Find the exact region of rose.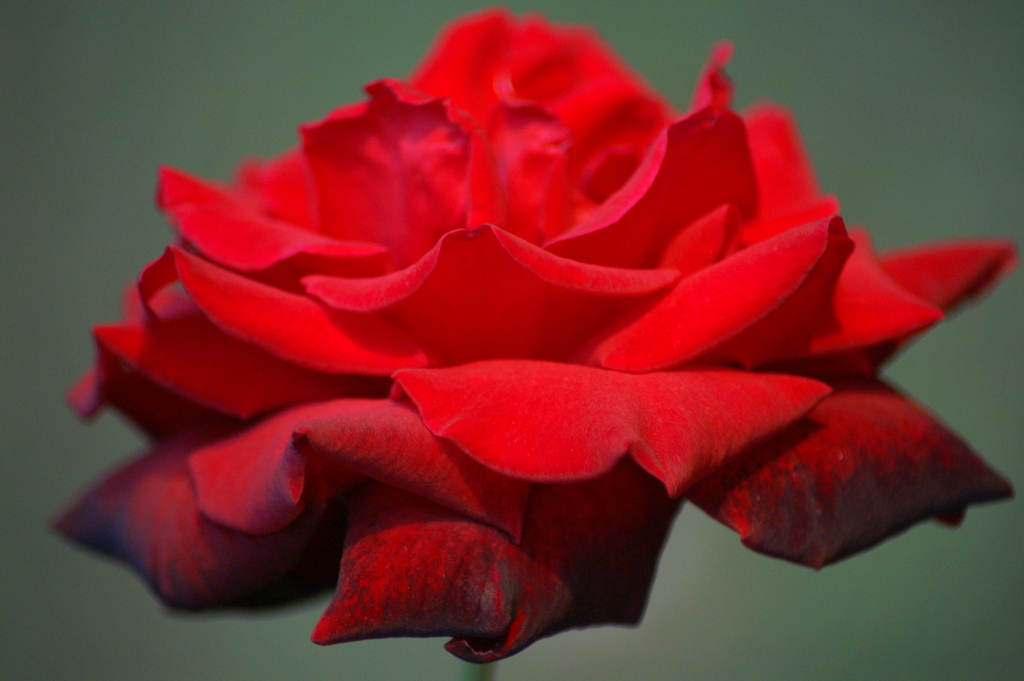
Exact region: bbox(49, 7, 1023, 670).
